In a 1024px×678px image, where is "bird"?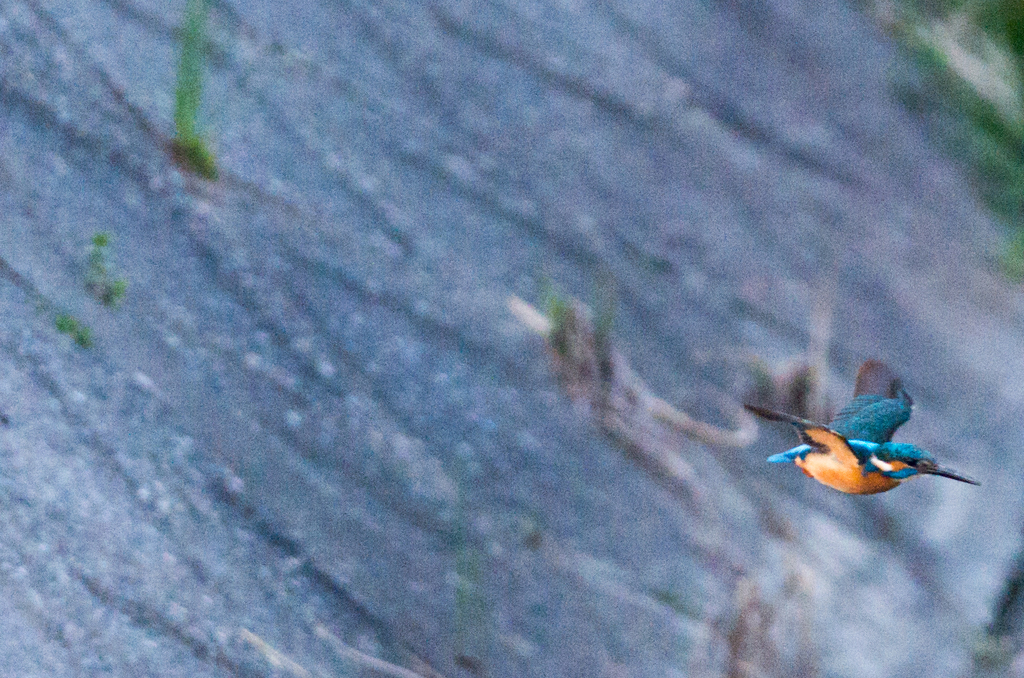
747,387,973,513.
